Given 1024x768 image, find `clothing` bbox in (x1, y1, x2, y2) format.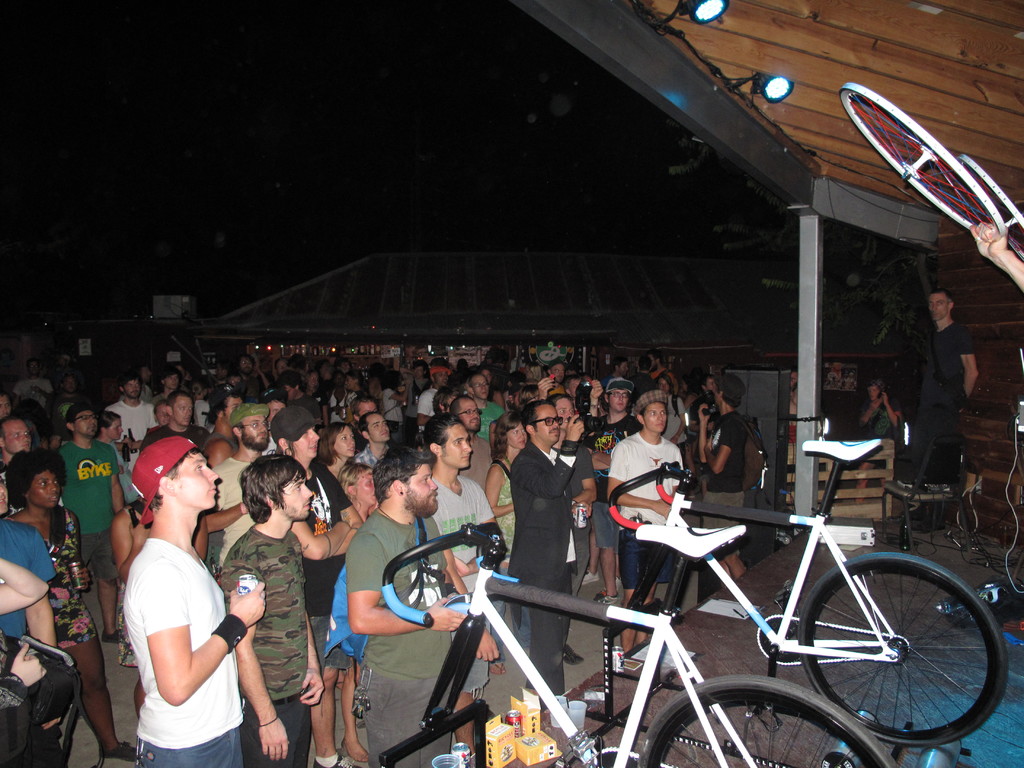
(105, 511, 252, 737).
